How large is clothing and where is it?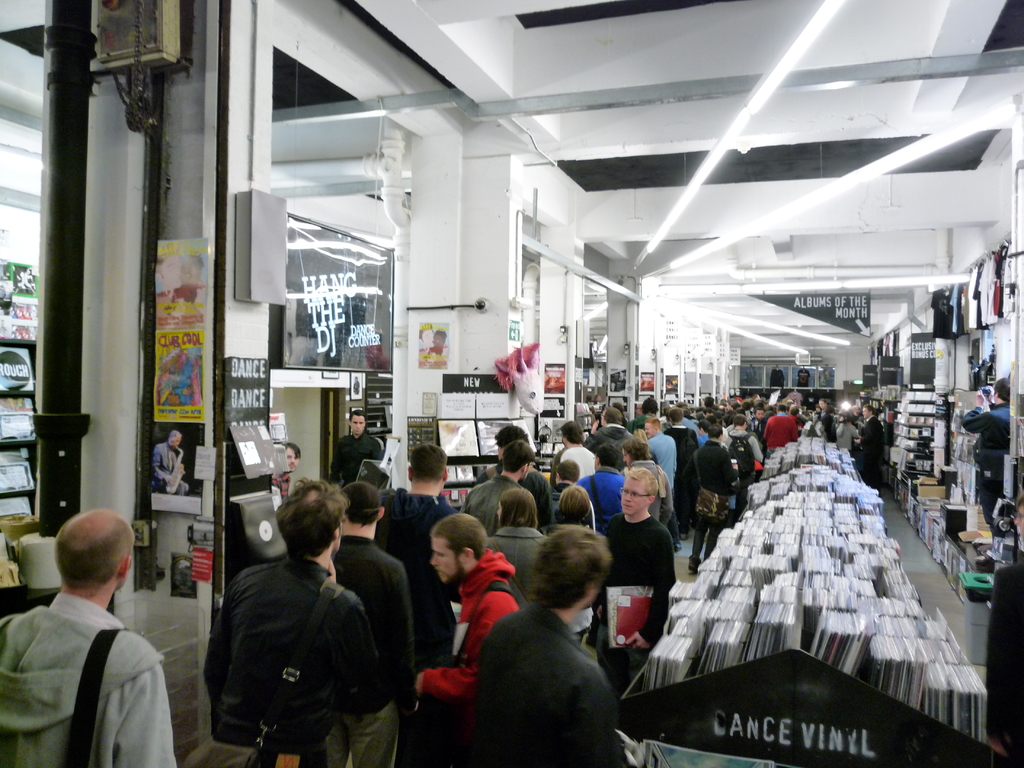
Bounding box: BBox(621, 460, 674, 525).
